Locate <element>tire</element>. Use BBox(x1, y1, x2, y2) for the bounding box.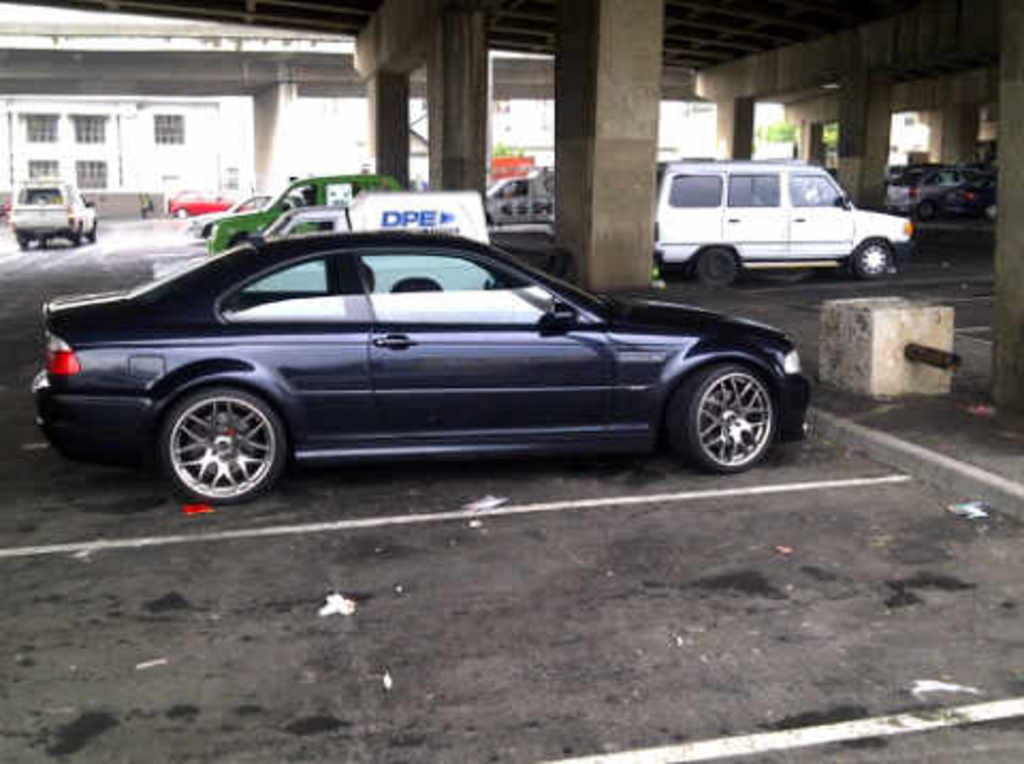
BBox(919, 201, 934, 222).
